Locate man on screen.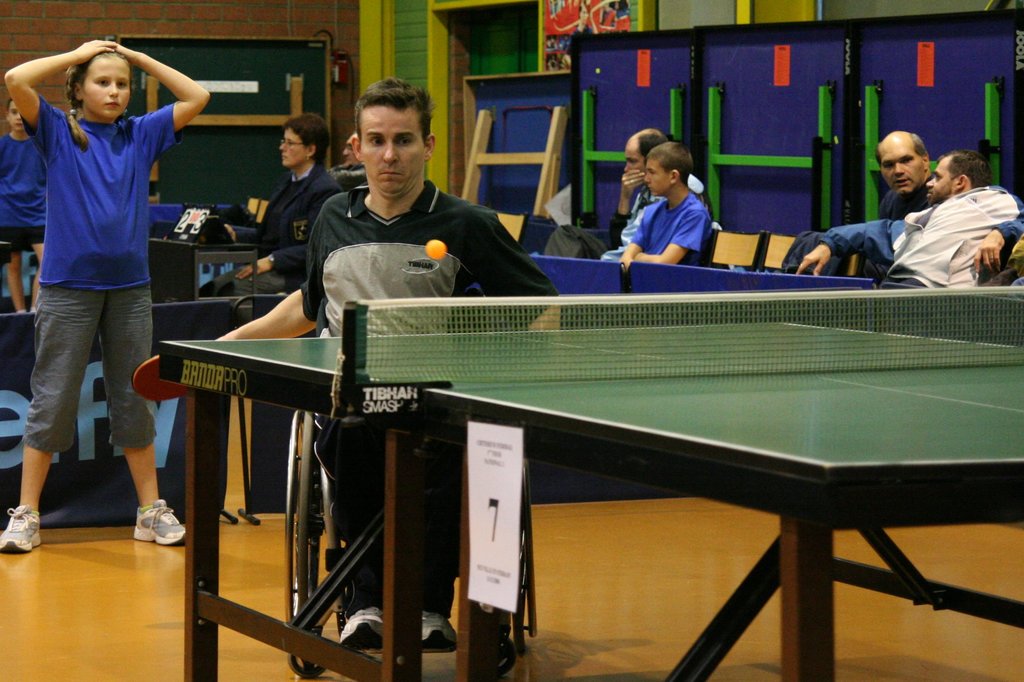
On screen at 211, 74, 570, 659.
